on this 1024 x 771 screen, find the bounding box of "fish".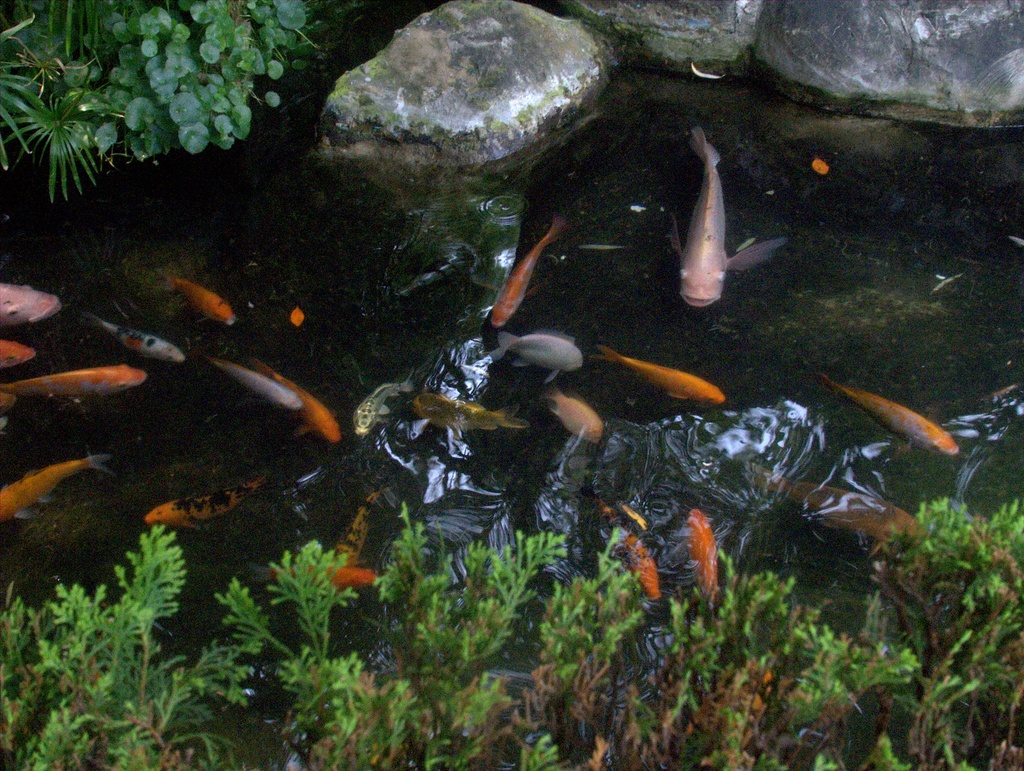
Bounding box: locate(269, 564, 381, 590).
